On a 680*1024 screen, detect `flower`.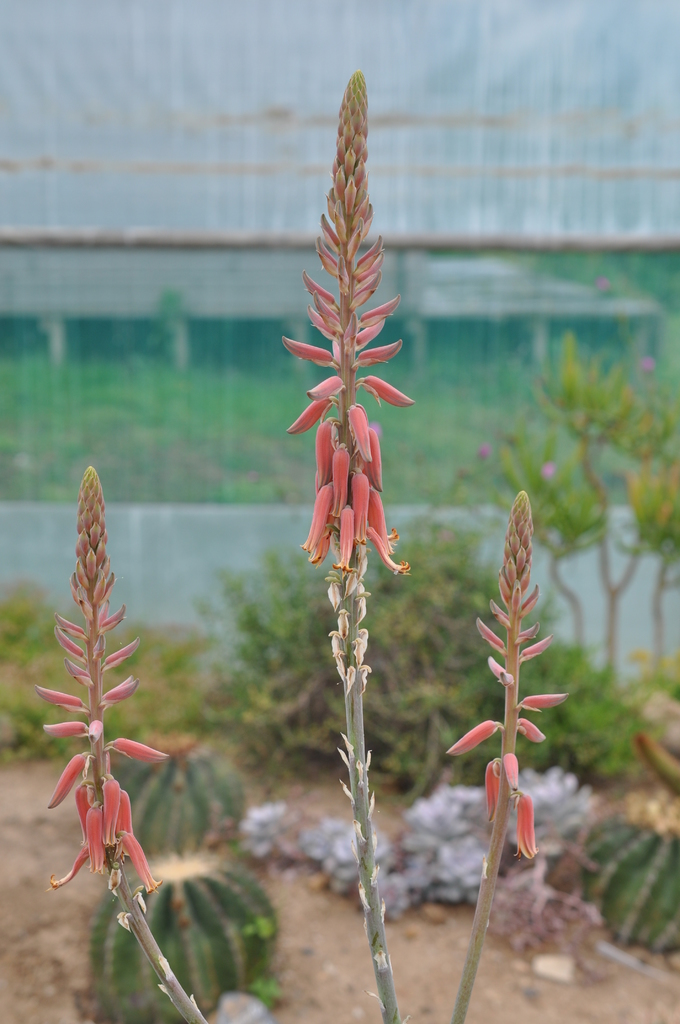
l=444, t=493, r=572, b=844.
